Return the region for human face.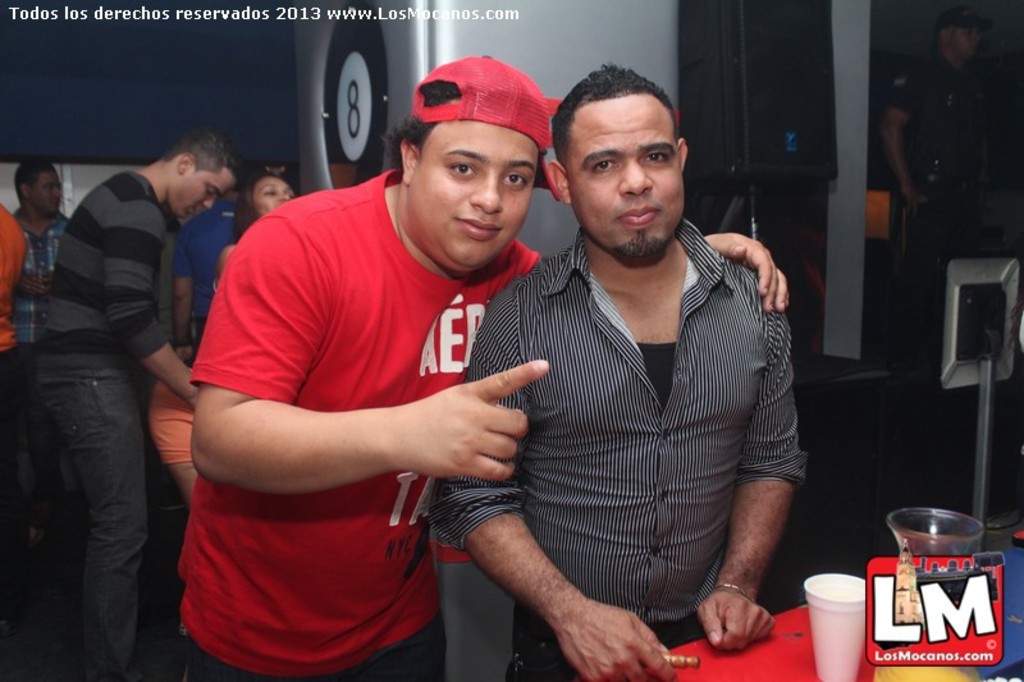
(172,169,230,220).
